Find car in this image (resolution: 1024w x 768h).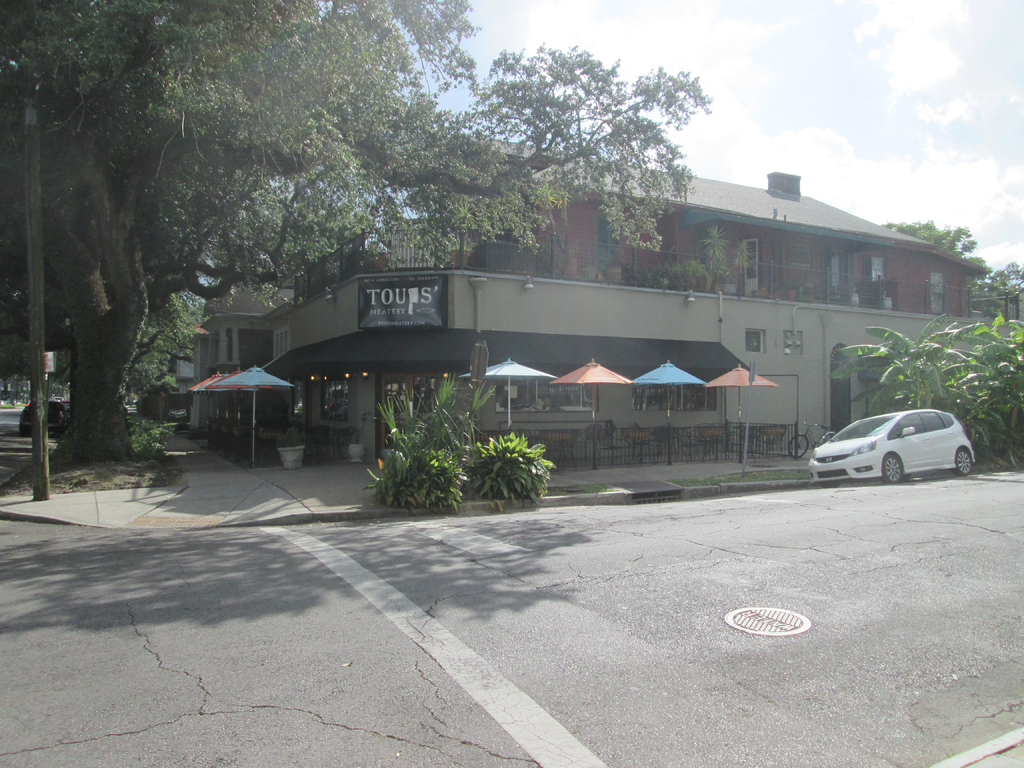
bbox(804, 405, 977, 481).
